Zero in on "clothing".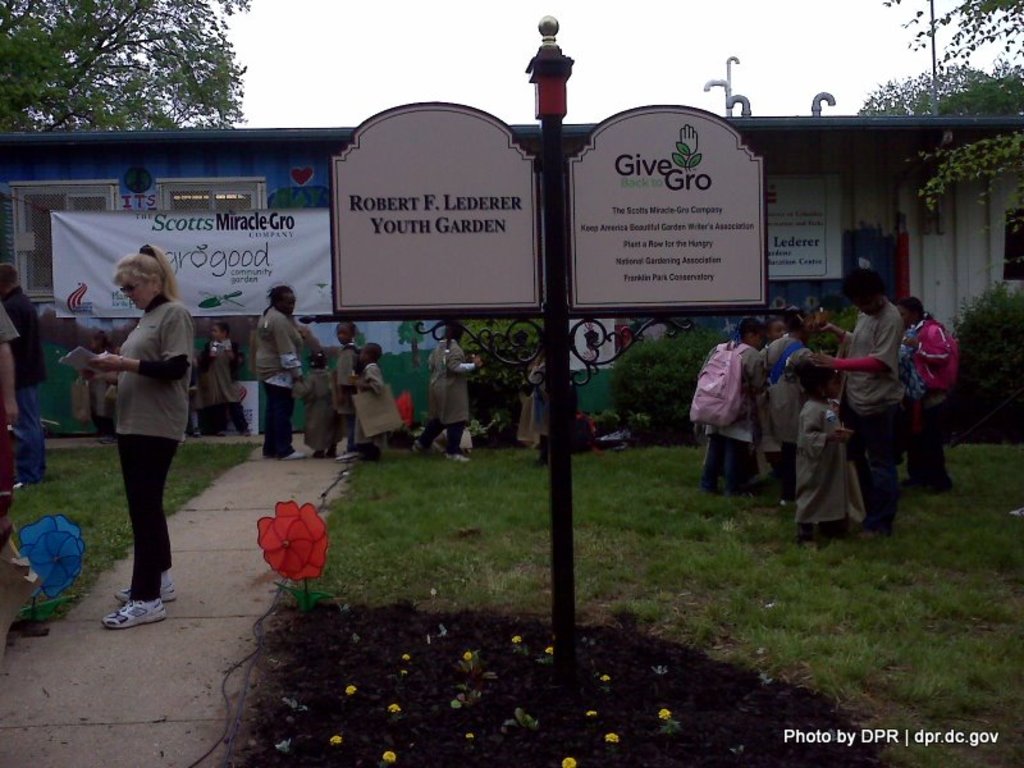
Zeroed in: bbox(251, 307, 306, 454).
